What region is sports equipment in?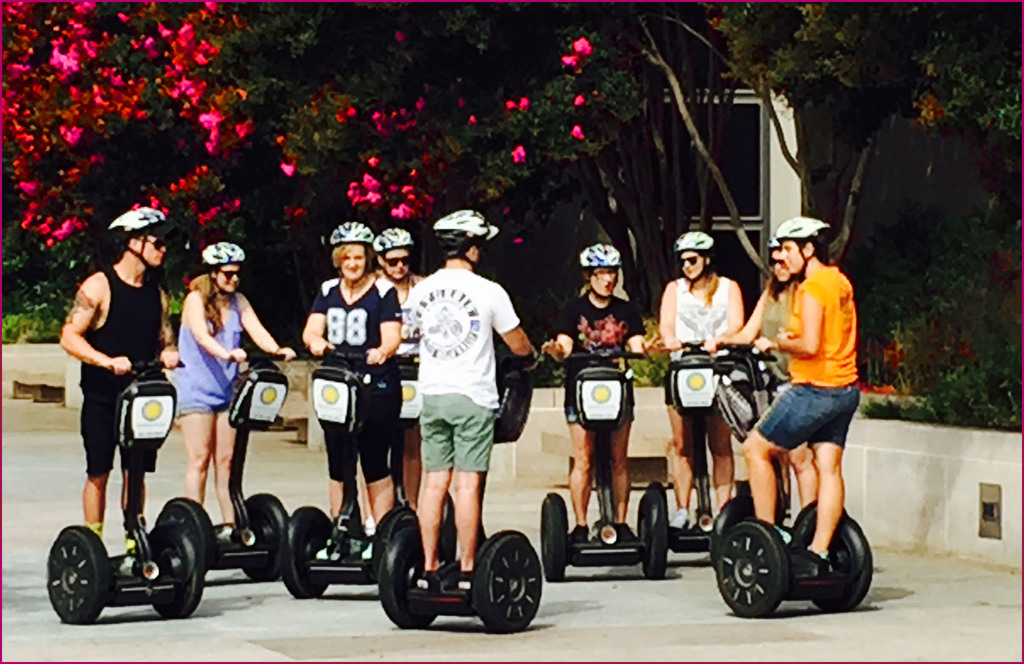
Rect(112, 207, 166, 266).
